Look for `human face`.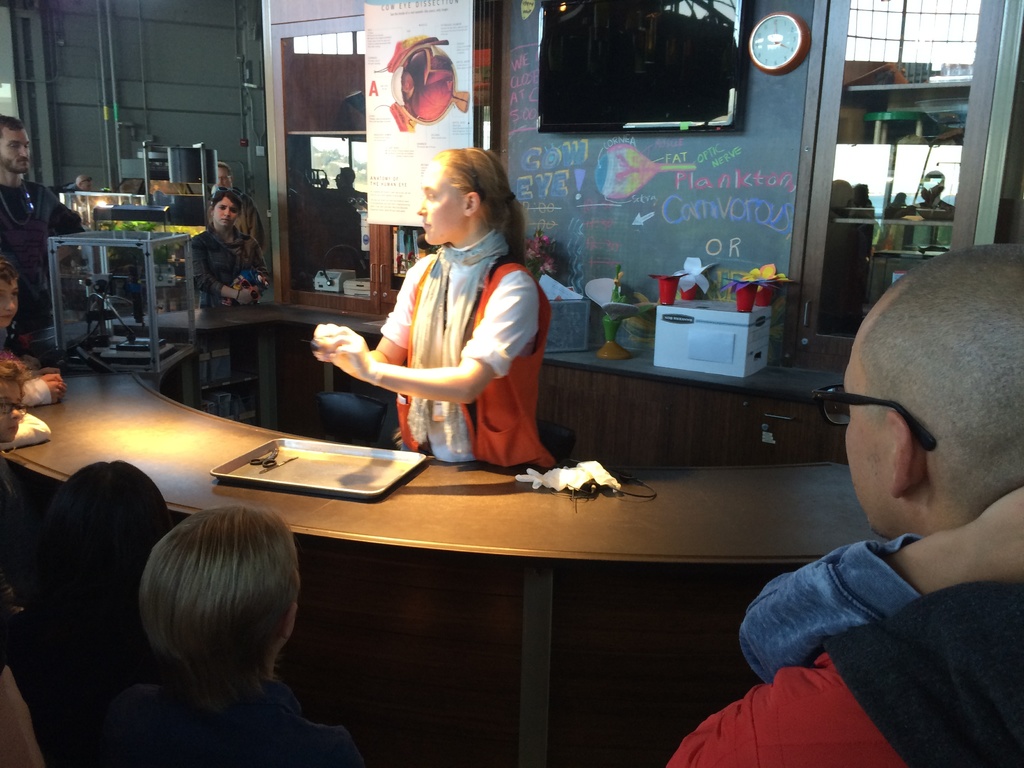
Found: bbox(212, 193, 241, 225).
